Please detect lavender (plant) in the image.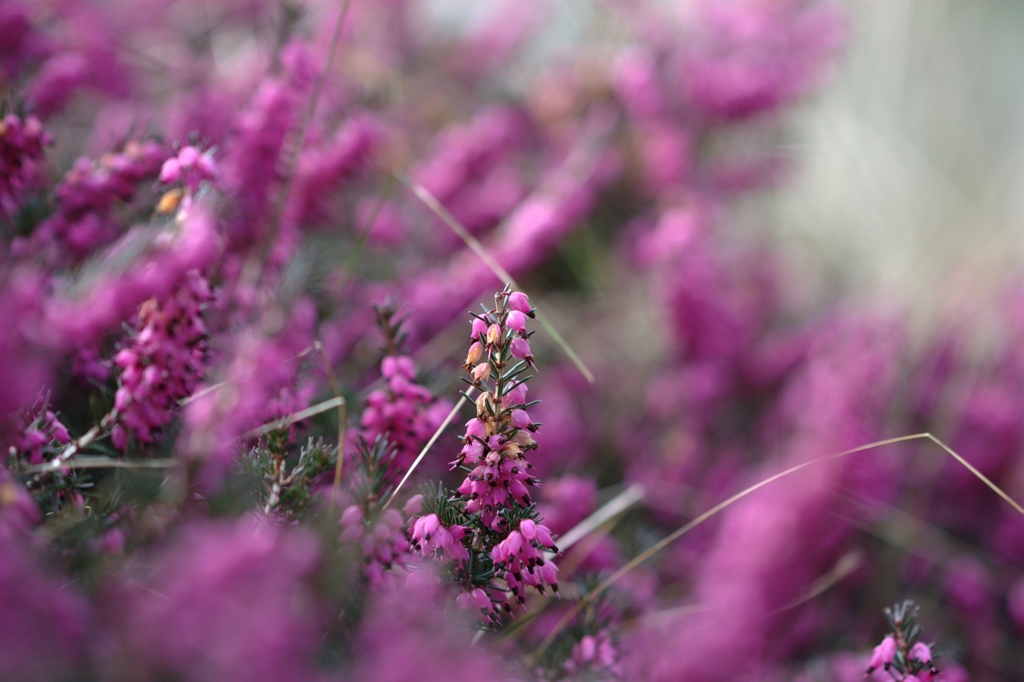
bbox=(83, 244, 217, 480).
